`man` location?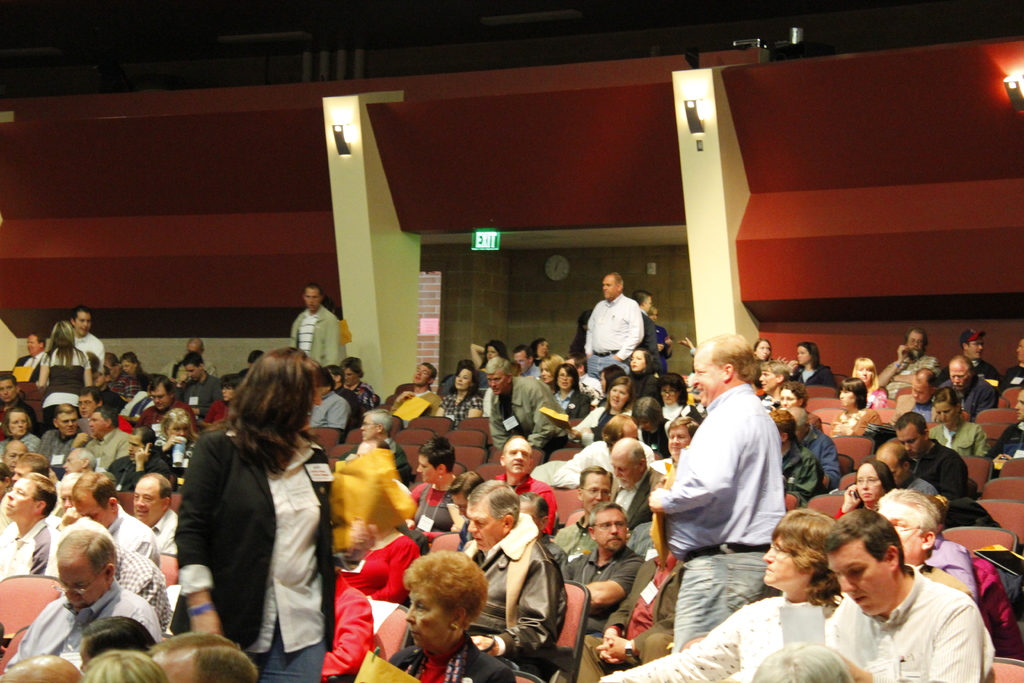
<bbox>660, 328, 813, 652</bbox>
